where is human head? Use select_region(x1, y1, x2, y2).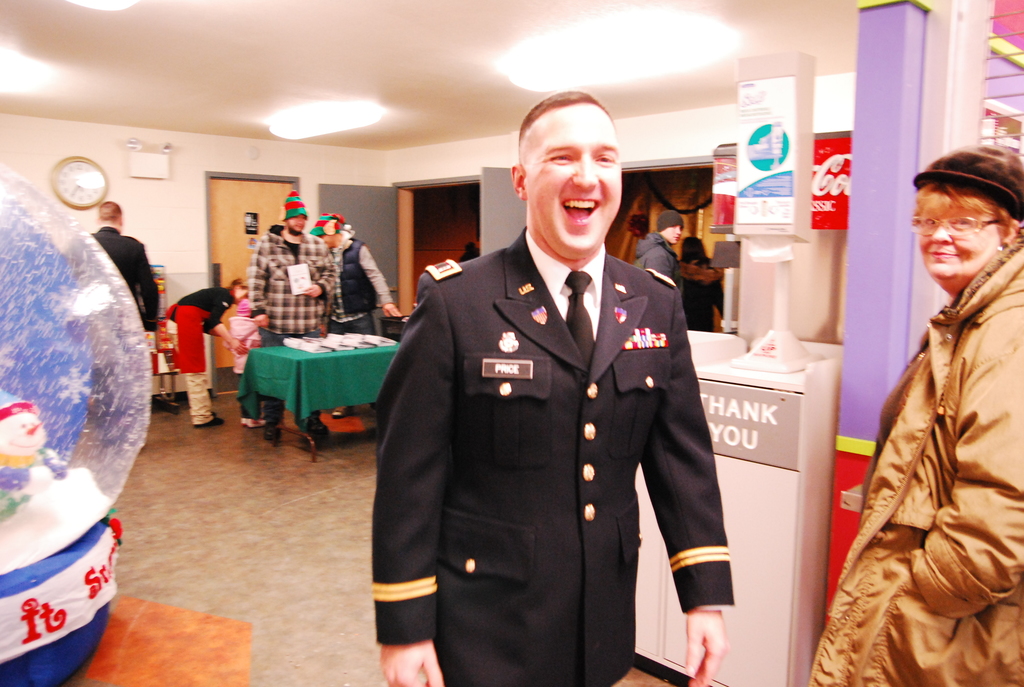
select_region(315, 215, 350, 251).
